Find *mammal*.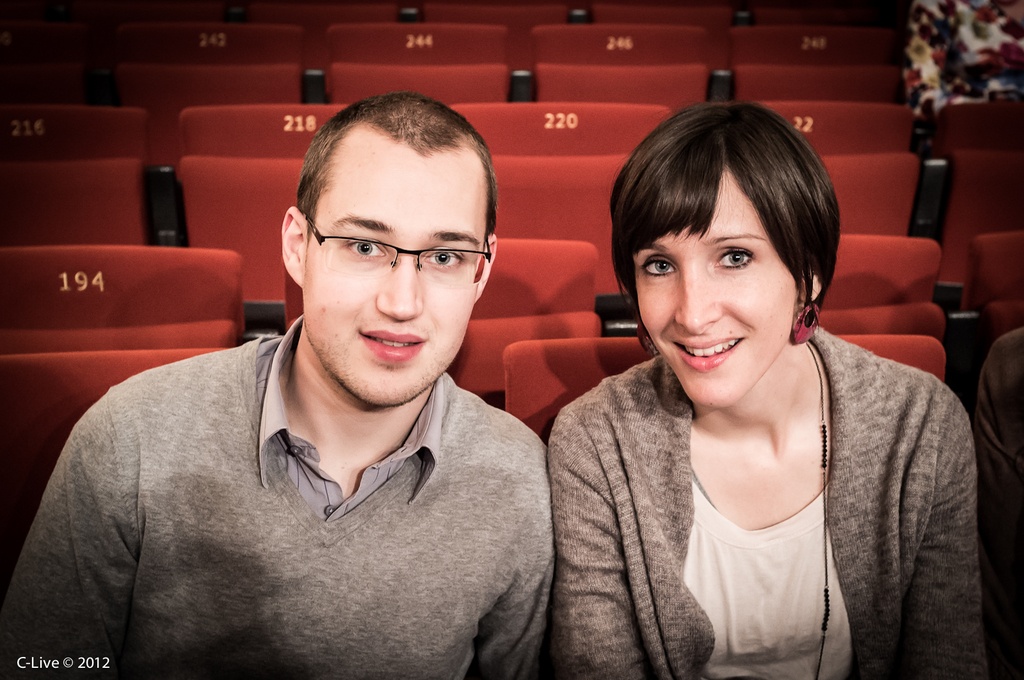
1 91 547 679.
